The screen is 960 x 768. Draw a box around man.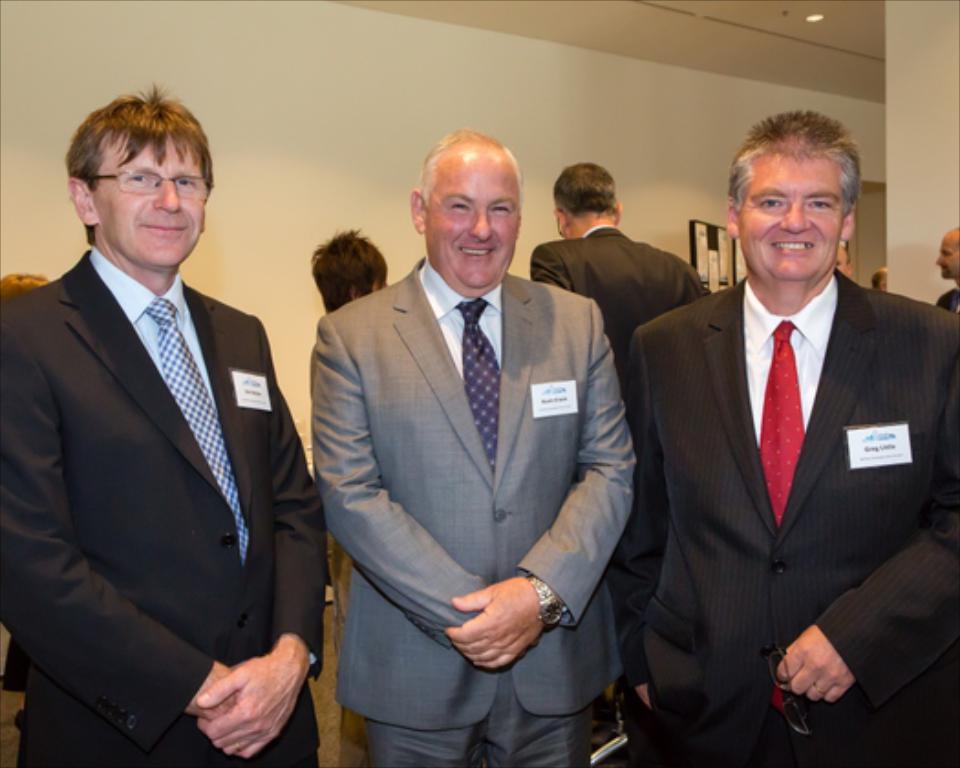
<region>934, 229, 958, 313</region>.
